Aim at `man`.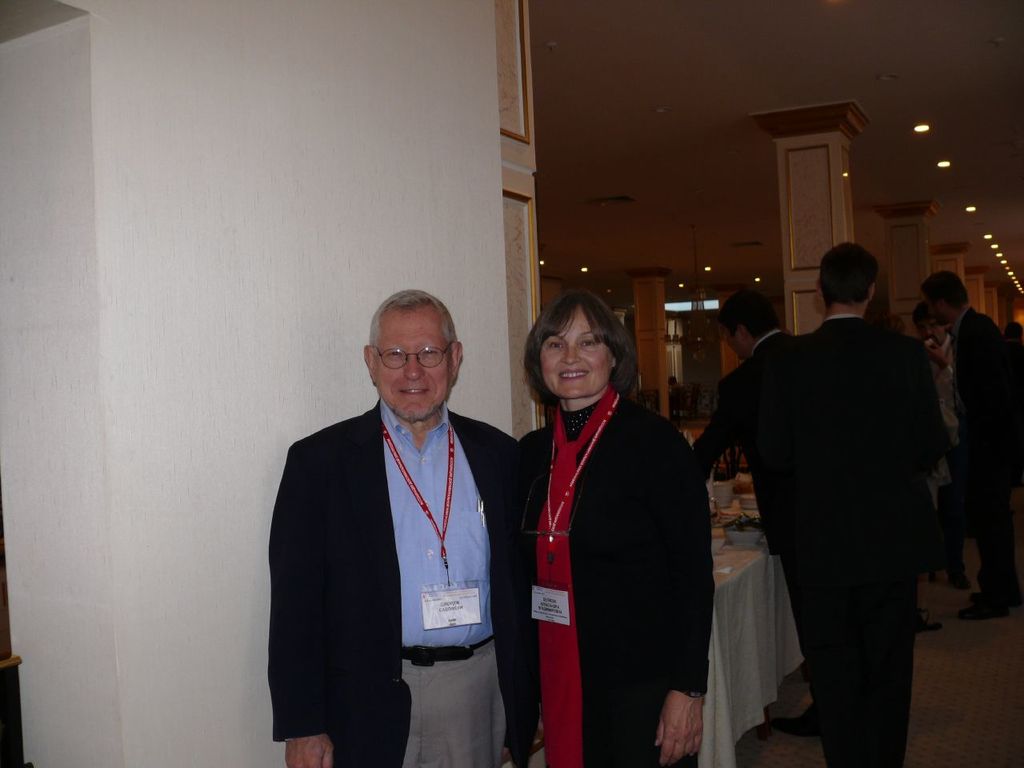
Aimed at crop(919, 266, 1023, 630).
